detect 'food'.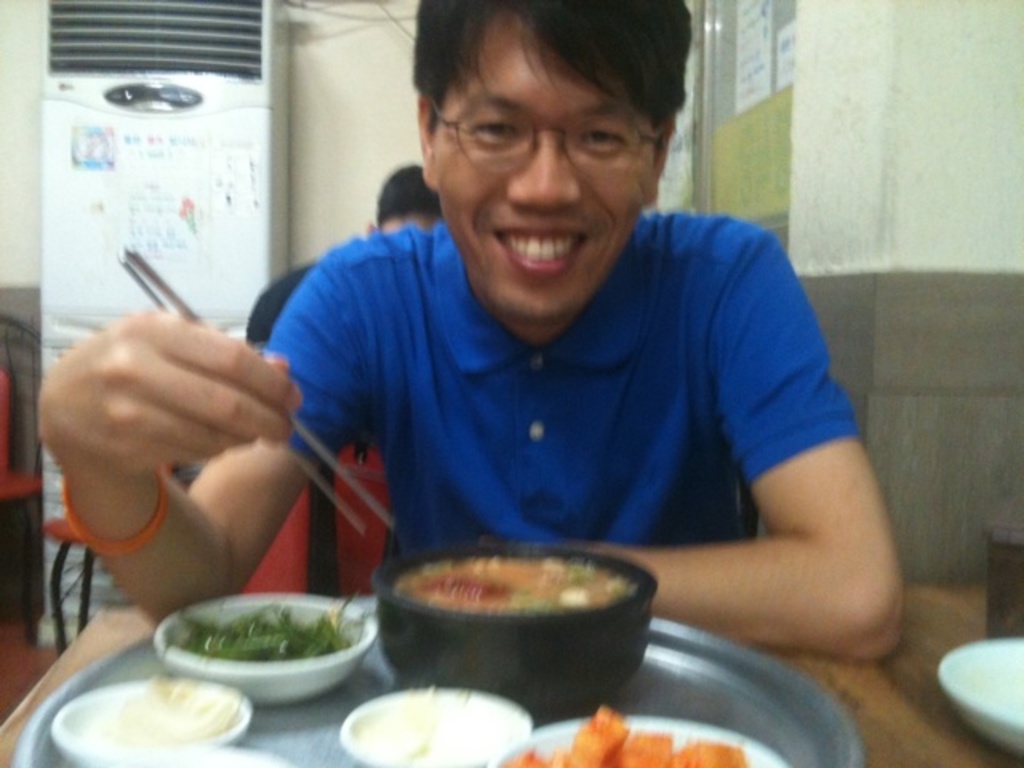
Detected at 85/667/232/749.
